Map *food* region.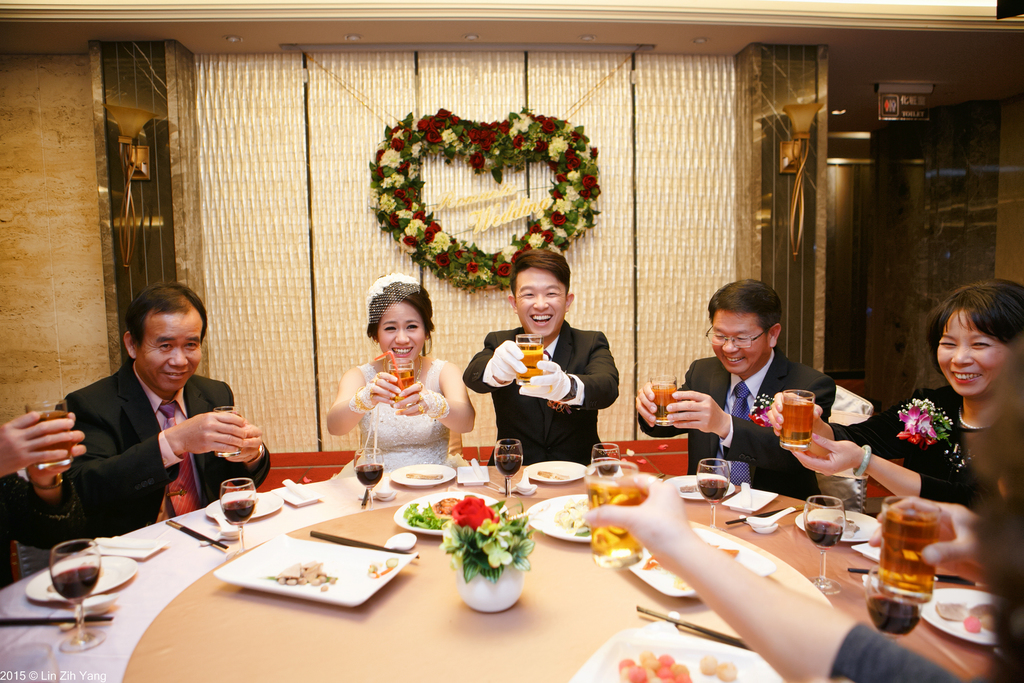
Mapped to 737, 480, 752, 510.
